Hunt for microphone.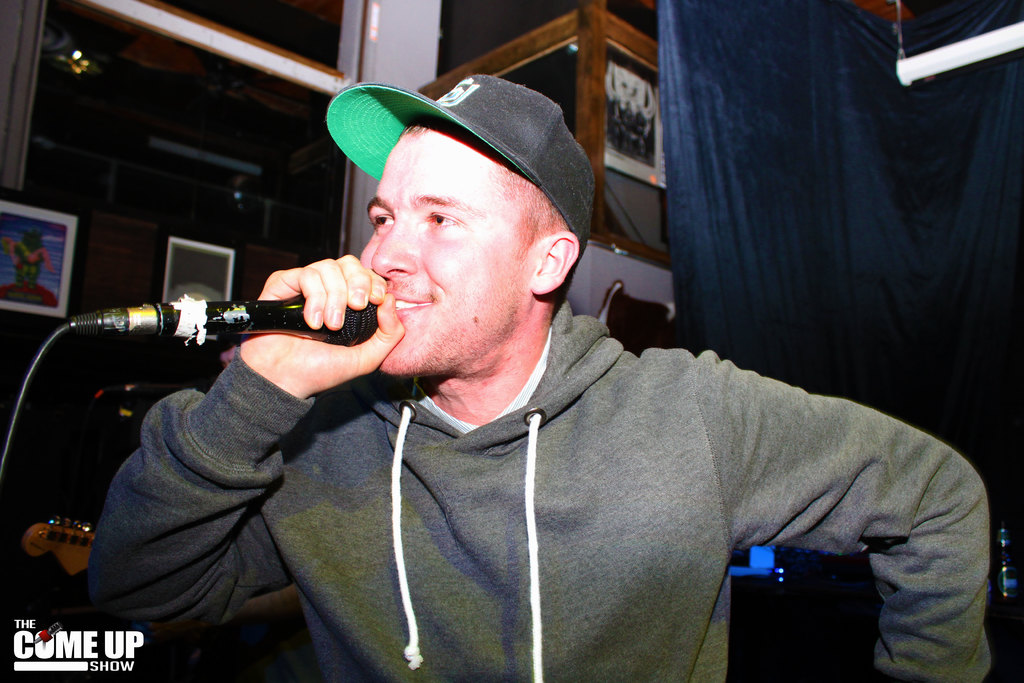
Hunted down at bbox=[77, 268, 415, 370].
